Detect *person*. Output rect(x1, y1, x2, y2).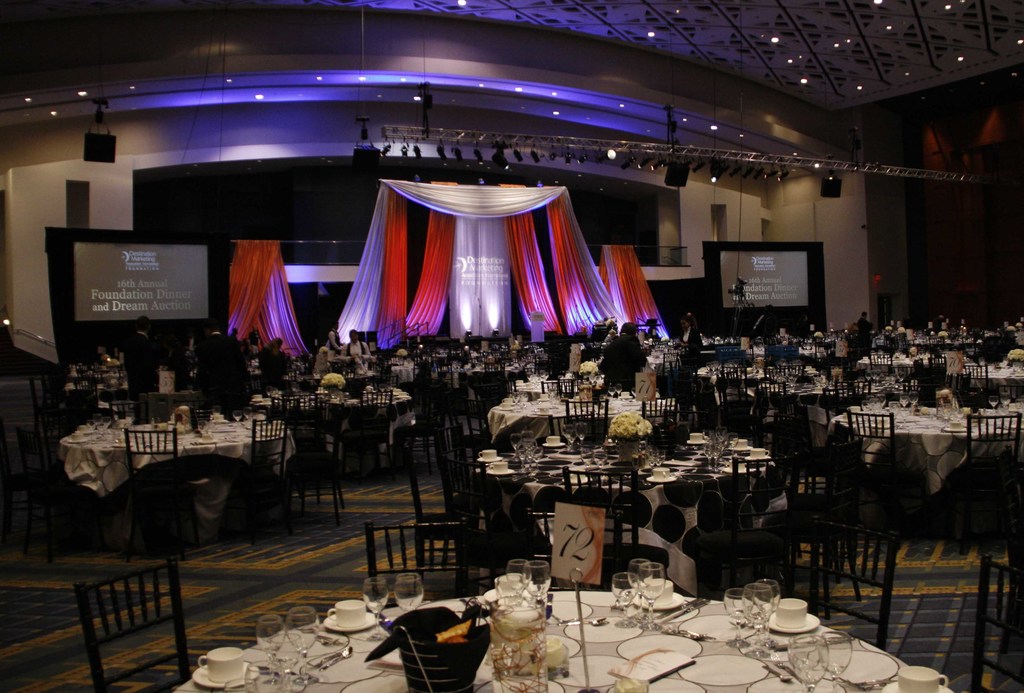
rect(344, 328, 373, 380).
